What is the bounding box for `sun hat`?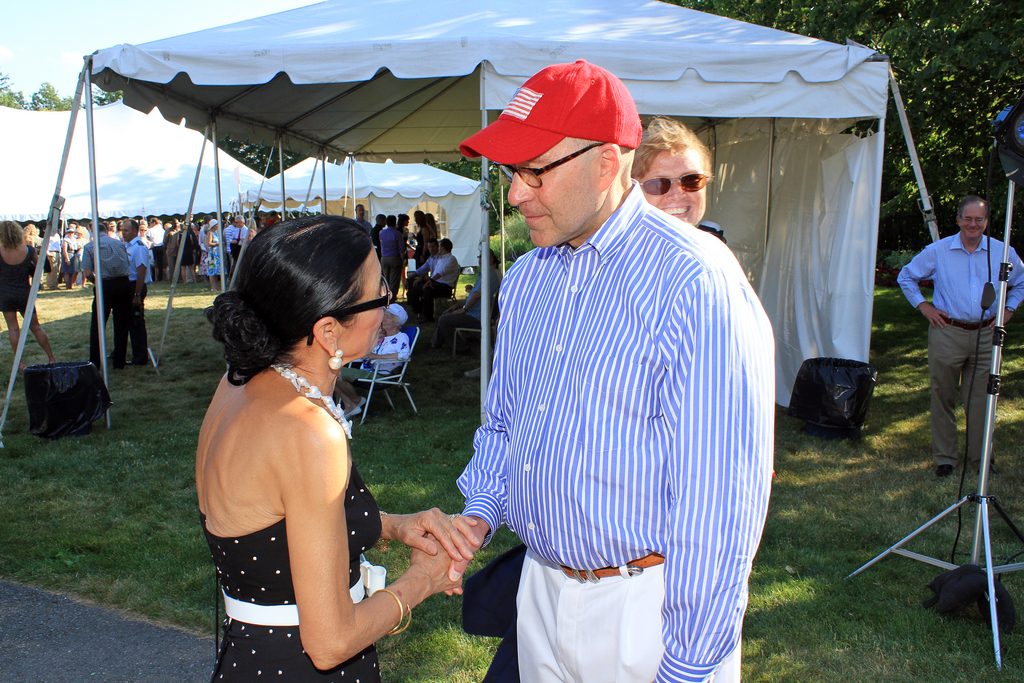
(452,55,643,171).
